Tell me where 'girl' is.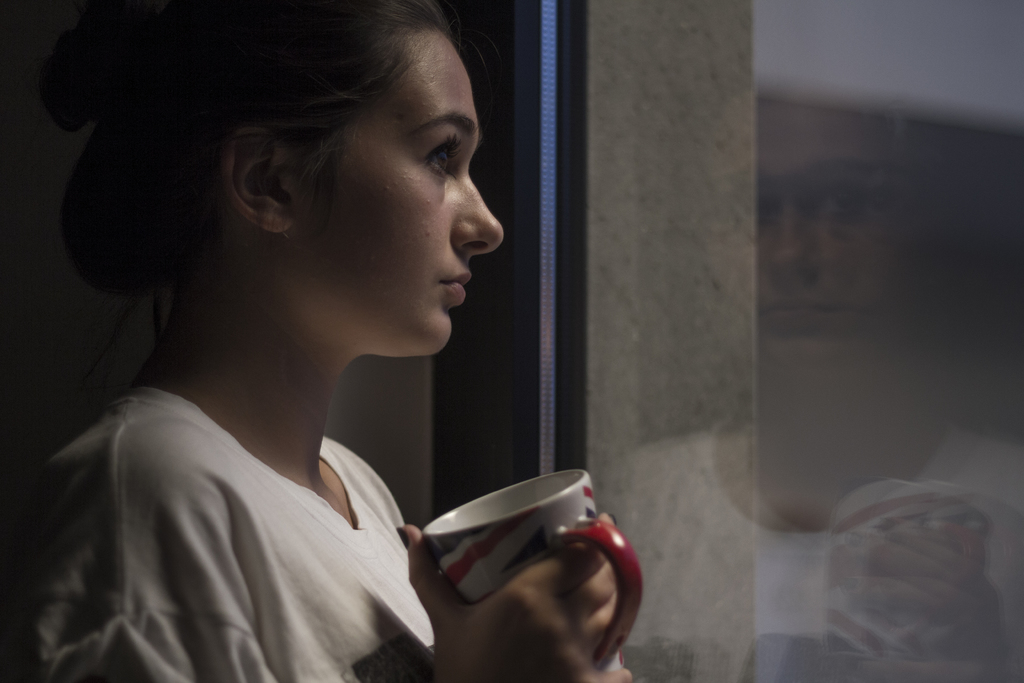
'girl' is at 0/0/632/682.
